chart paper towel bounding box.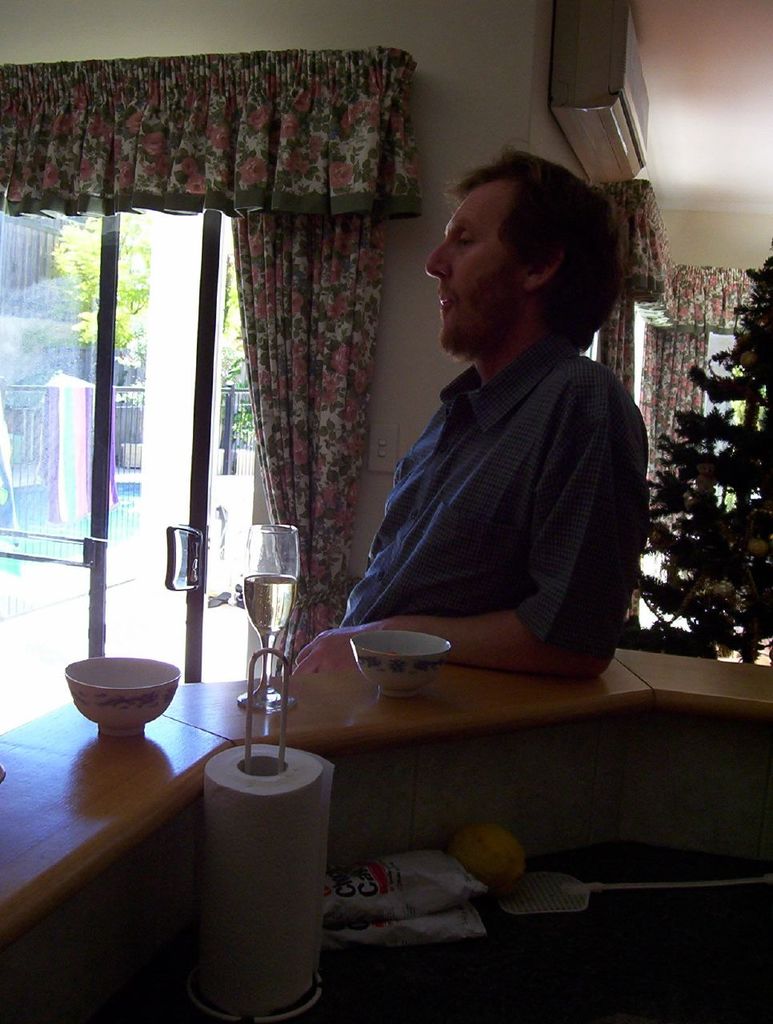
Charted: 206/737/333/1014.
